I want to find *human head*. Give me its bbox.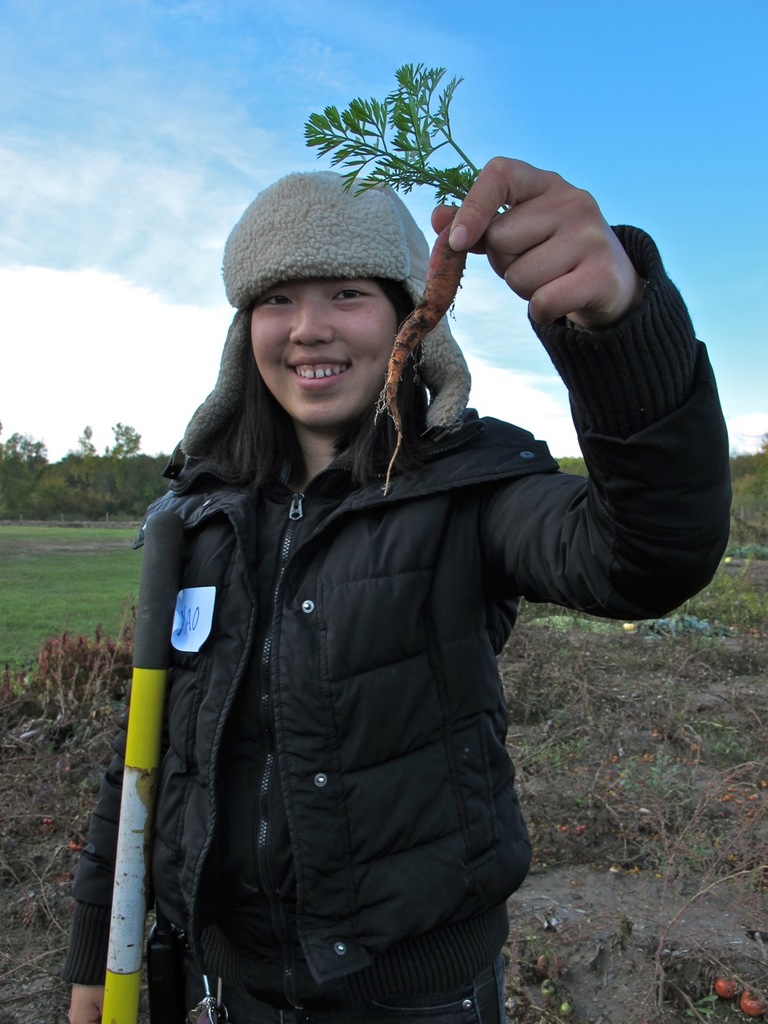
198, 145, 460, 423.
